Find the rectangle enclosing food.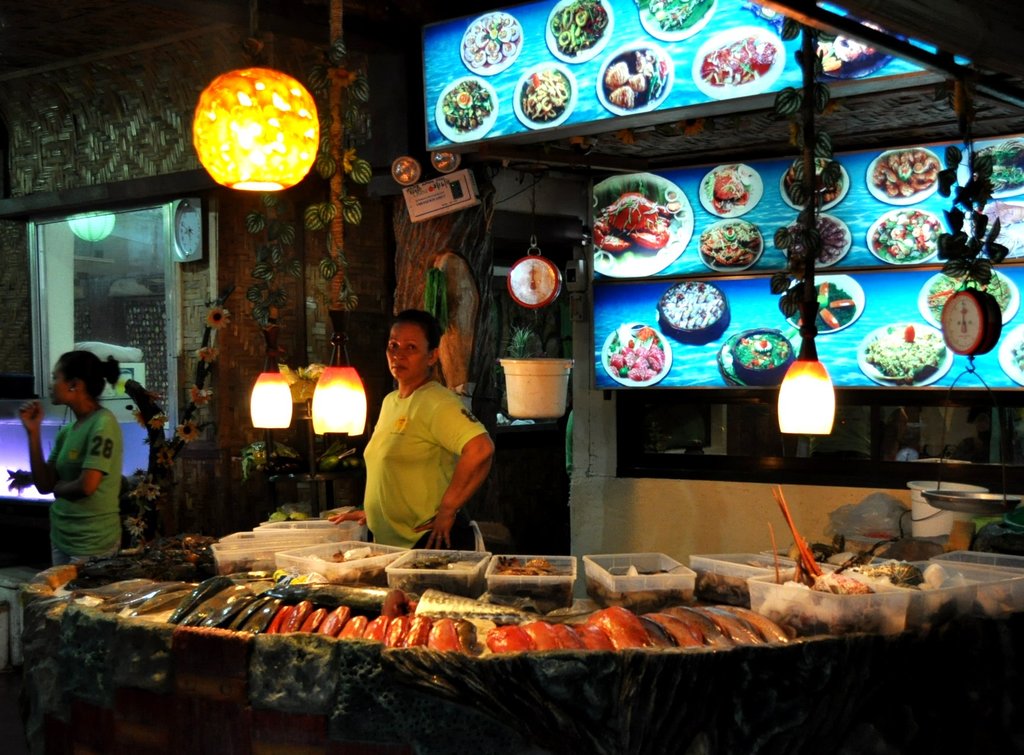
x1=828, y1=298, x2=856, y2=309.
